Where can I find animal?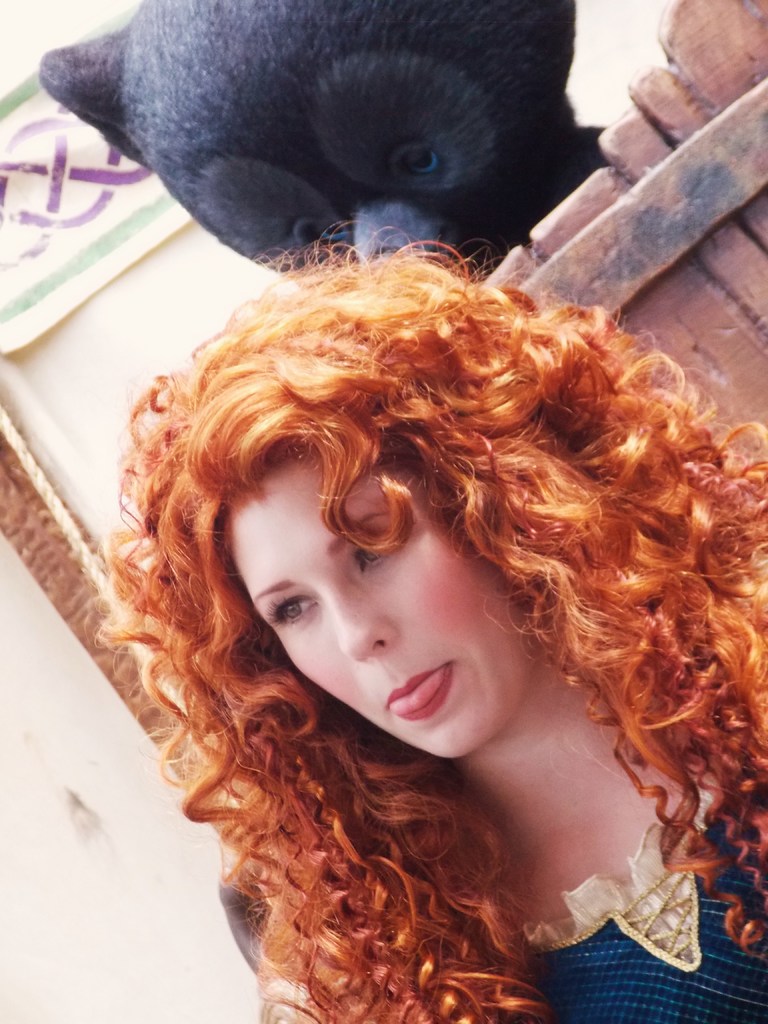
You can find it at bbox(33, 0, 619, 299).
